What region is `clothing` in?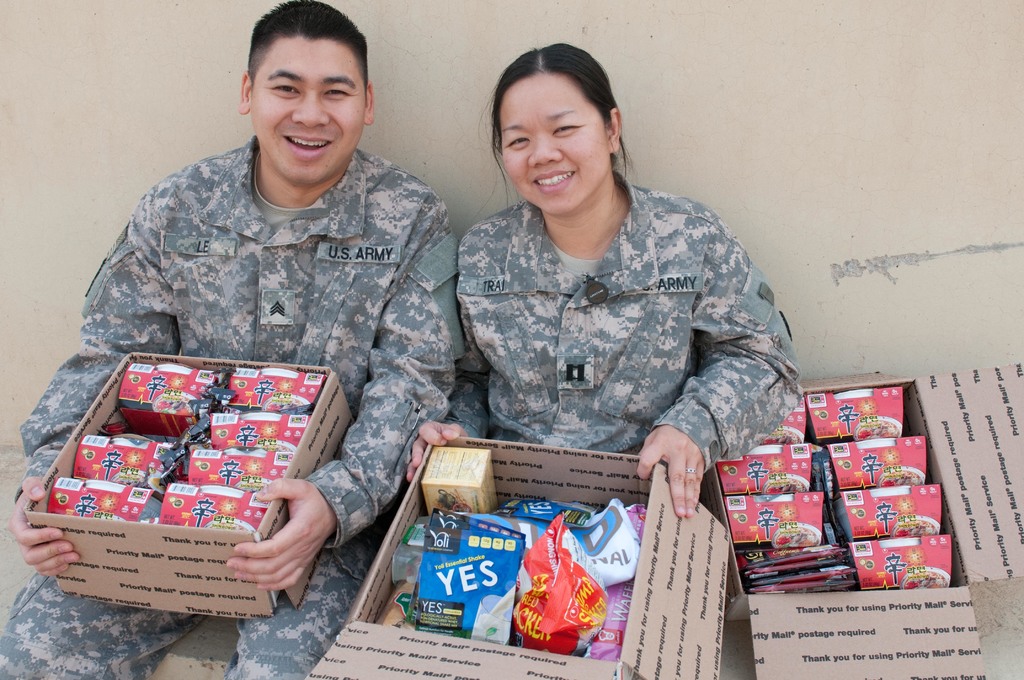
x1=415 y1=139 x2=820 y2=497.
